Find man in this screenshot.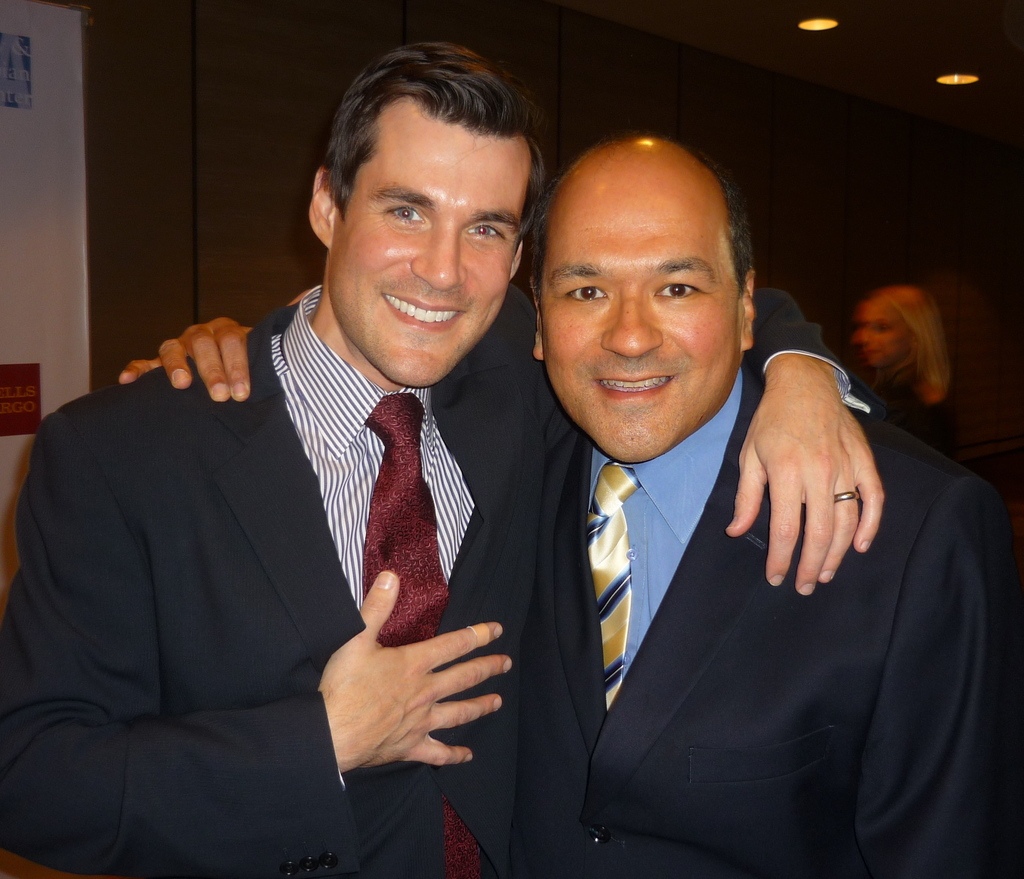
The bounding box for man is 0 42 888 878.
